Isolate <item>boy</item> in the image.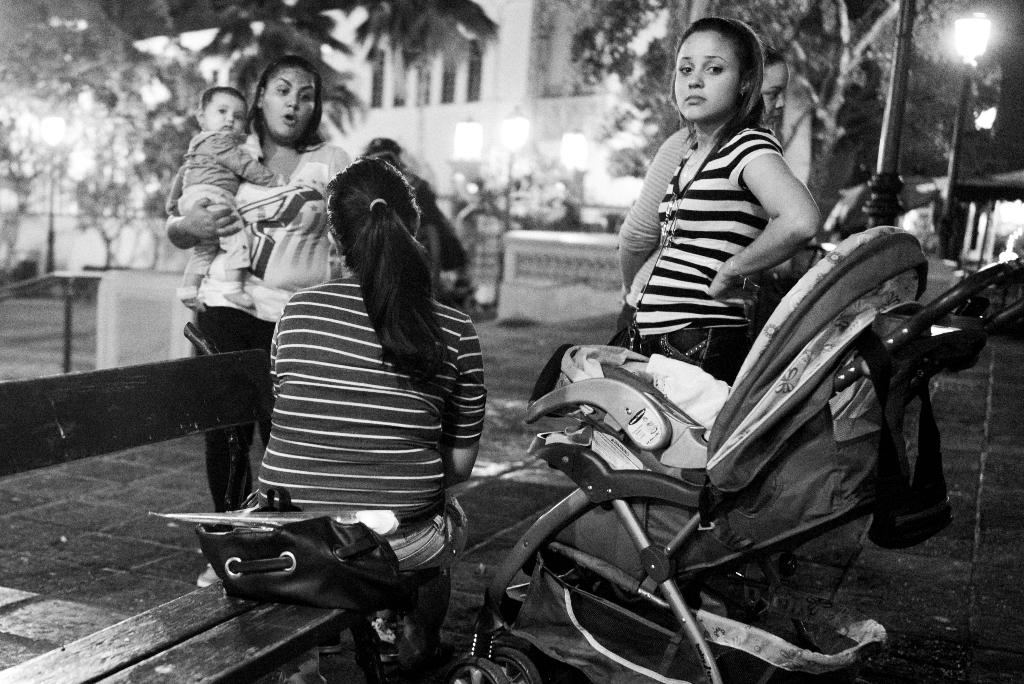
Isolated region: region(163, 86, 290, 305).
